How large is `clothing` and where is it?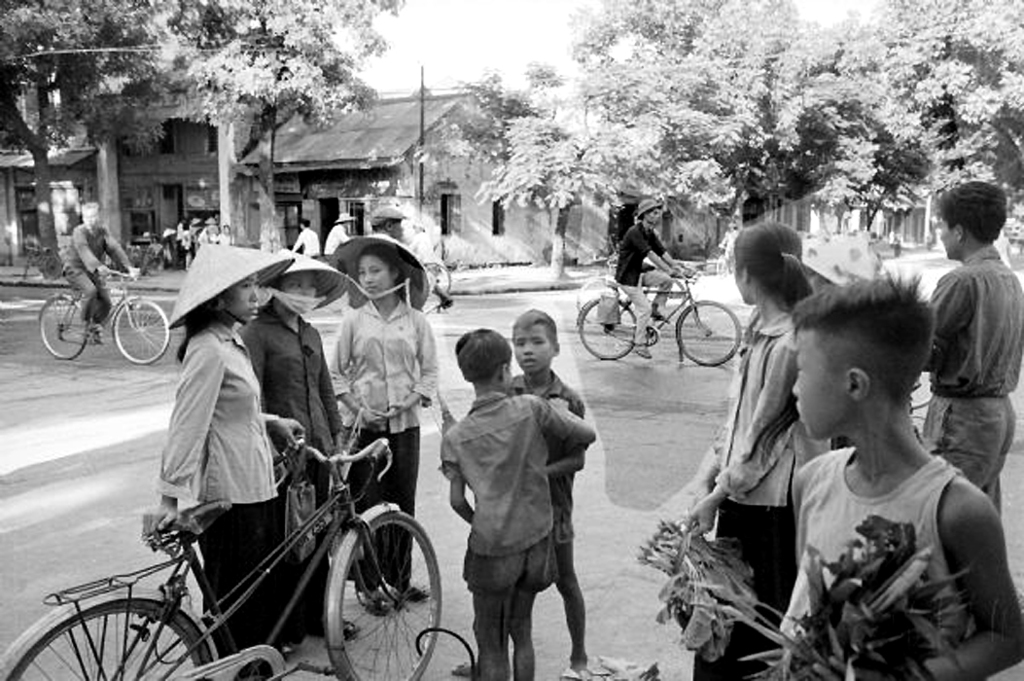
Bounding box: select_region(784, 397, 1002, 664).
